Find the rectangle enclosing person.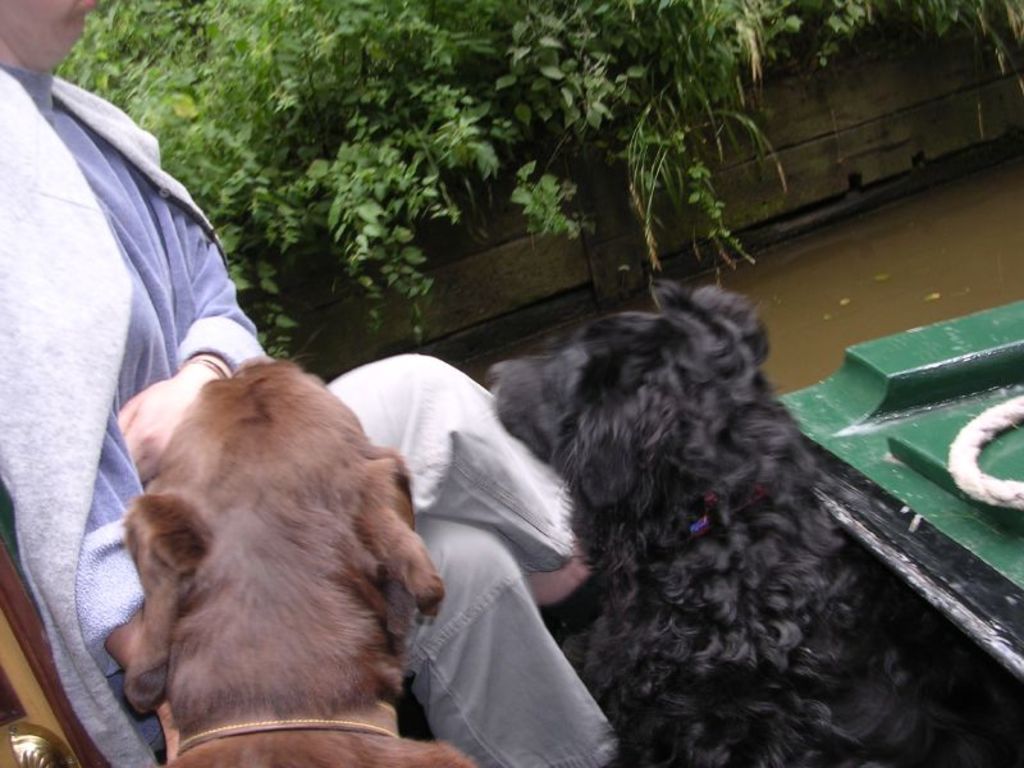
0/0/596/767.
